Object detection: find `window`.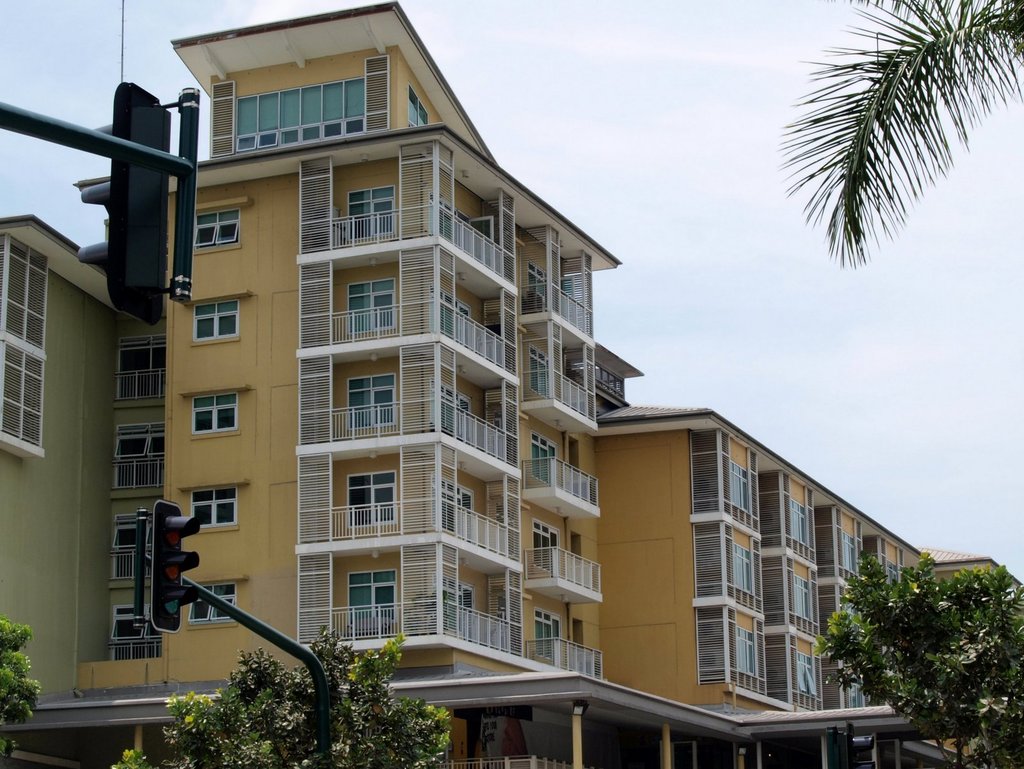
[796,579,813,622].
